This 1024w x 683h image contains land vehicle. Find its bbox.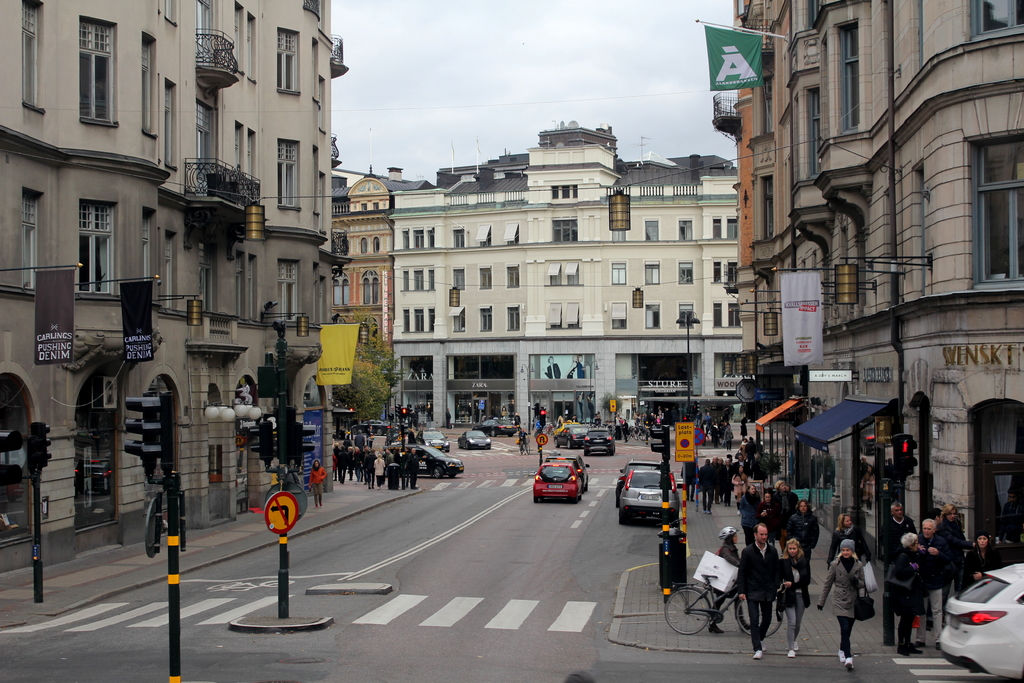
box=[662, 577, 779, 636].
